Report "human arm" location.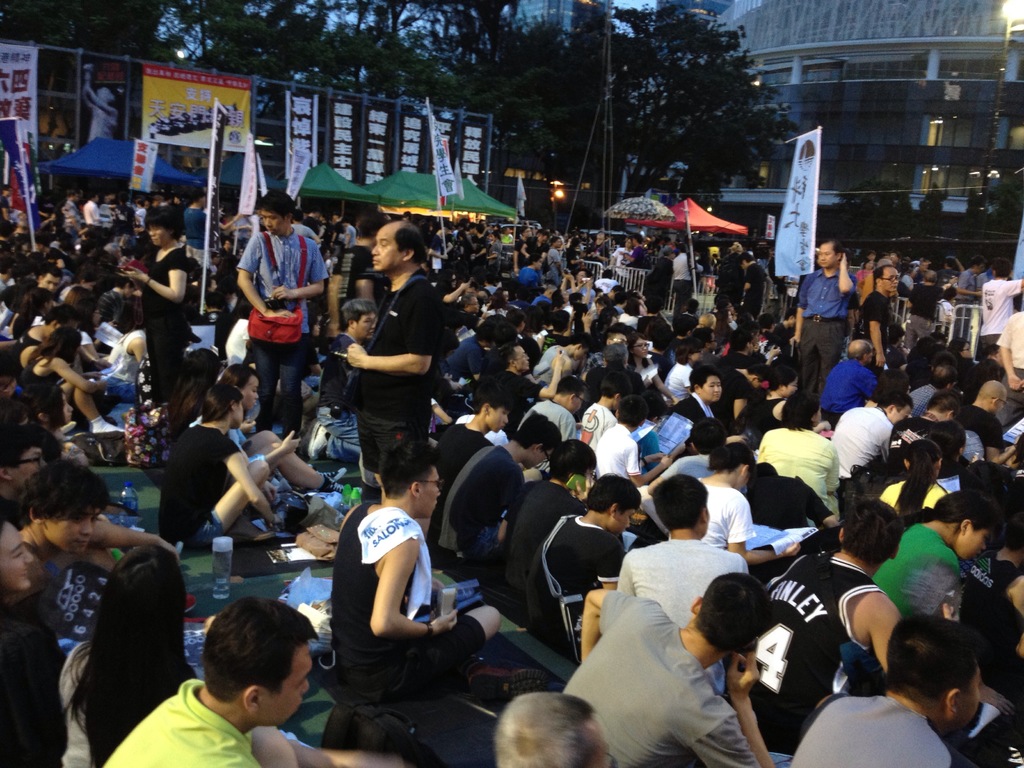
Report: <region>790, 277, 807, 337</region>.
